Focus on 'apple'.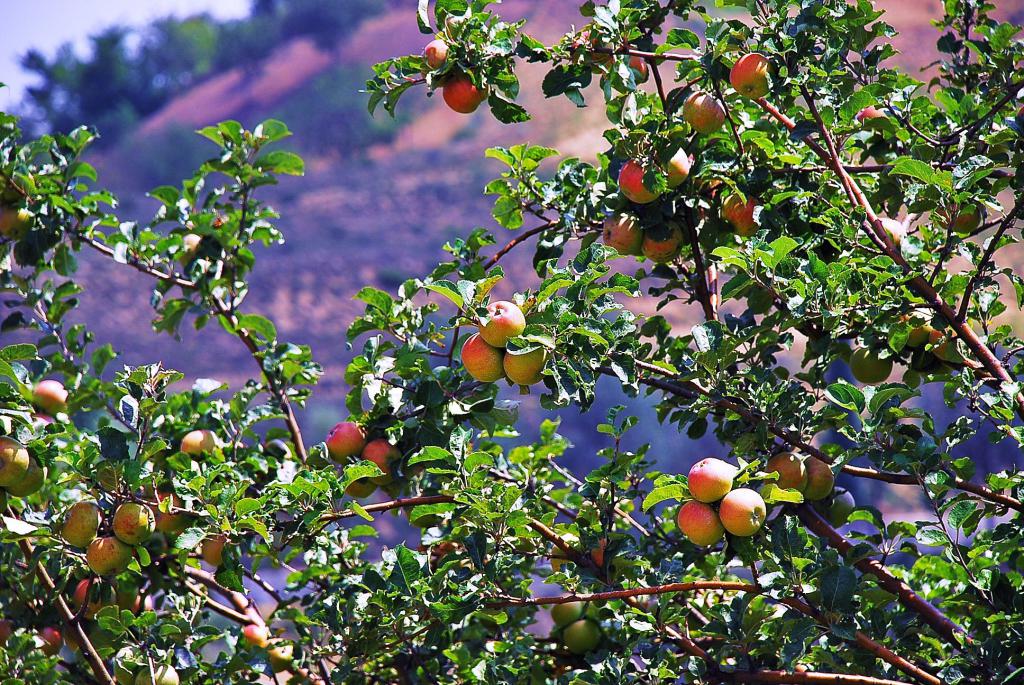
Focused at region(550, 593, 594, 632).
